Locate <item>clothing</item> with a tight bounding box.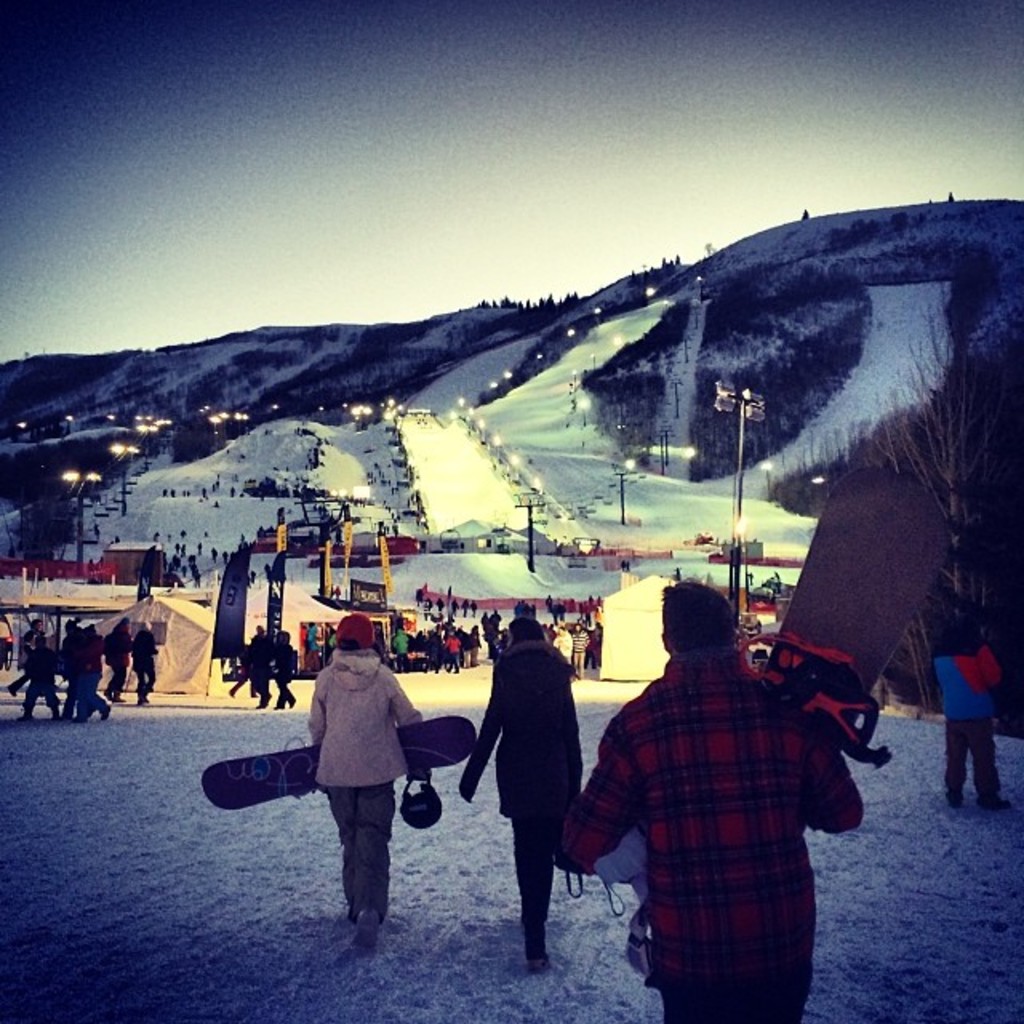
(16,640,64,712).
